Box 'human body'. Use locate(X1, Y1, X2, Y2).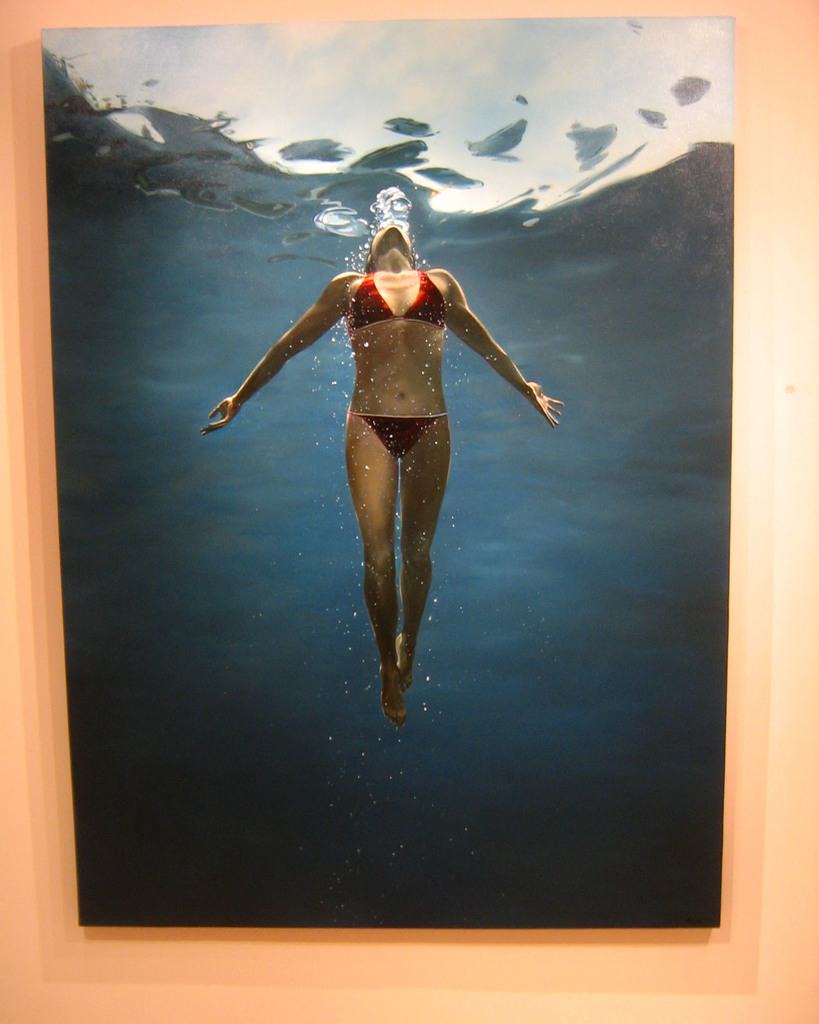
locate(198, 226, 562, 723).
